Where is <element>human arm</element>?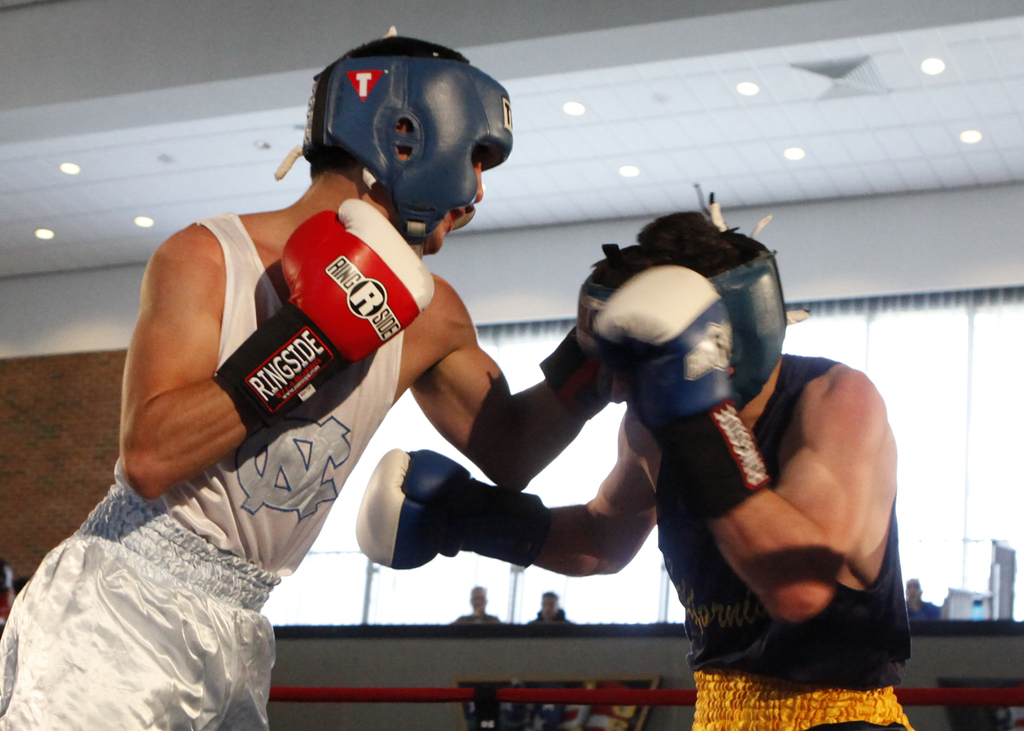
407,269,691,495.
